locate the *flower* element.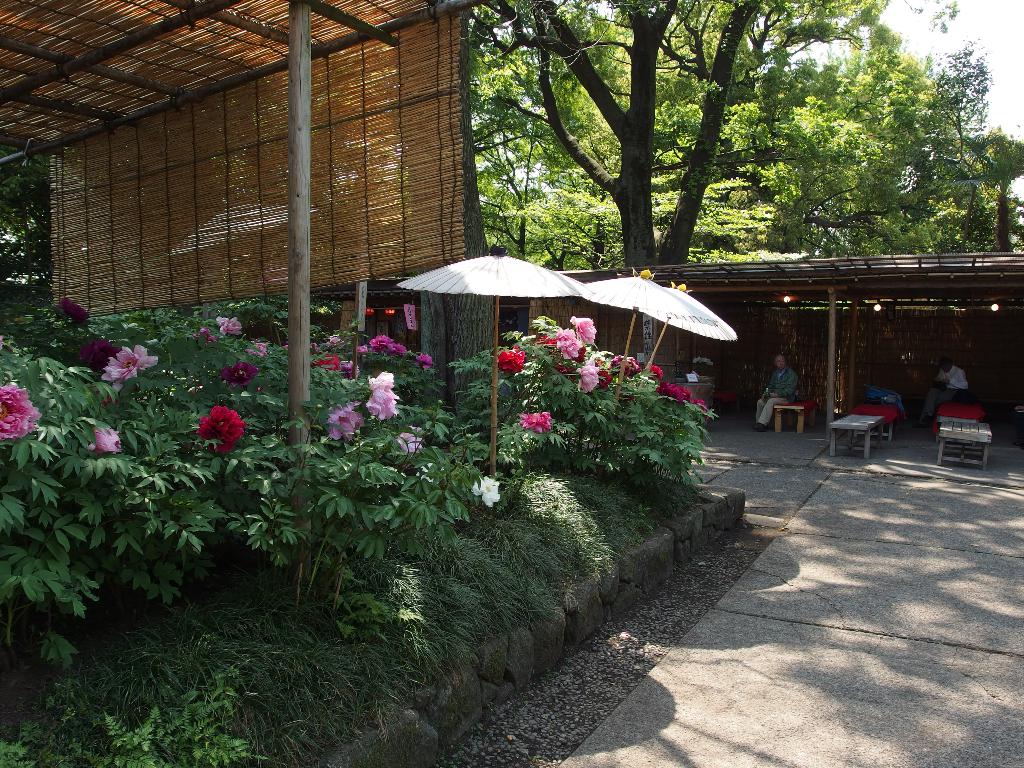
Element bbox: rect(195, 325, 215, 342).
